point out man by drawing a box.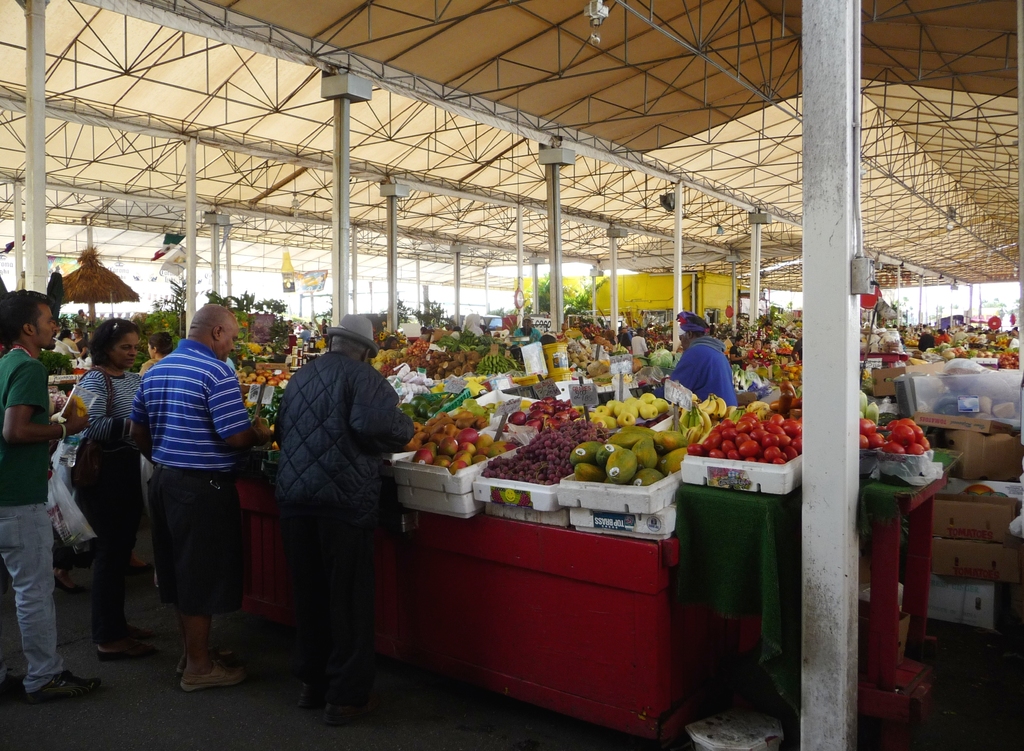
x1=121 y1=295 x2=260 y2=700.
